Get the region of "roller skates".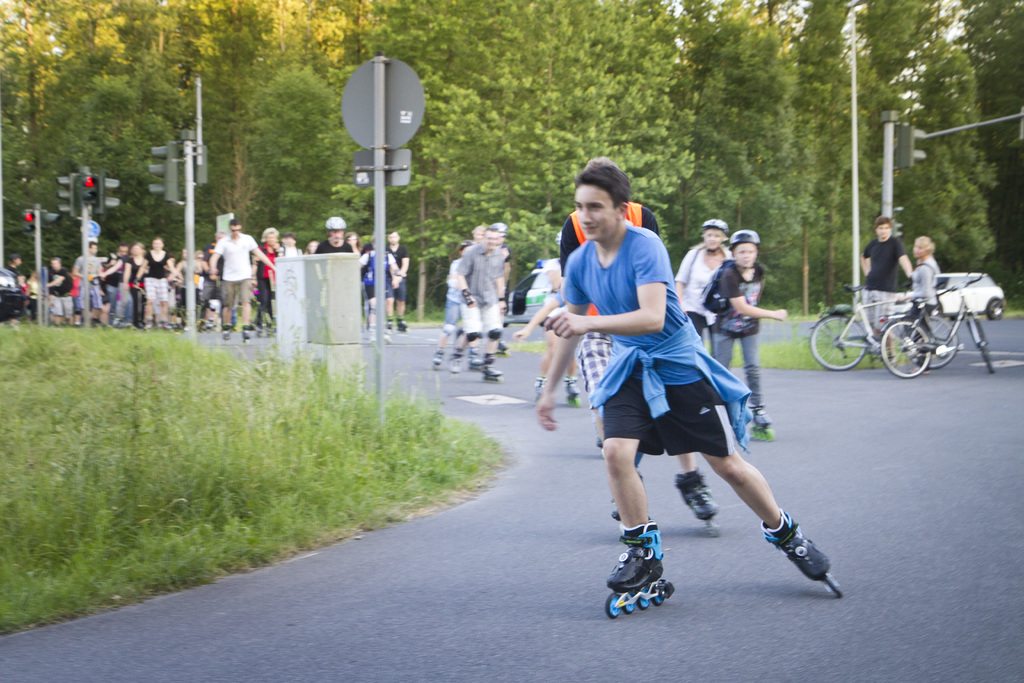
(x1=449, y1=347, x2=463, y2=375).
